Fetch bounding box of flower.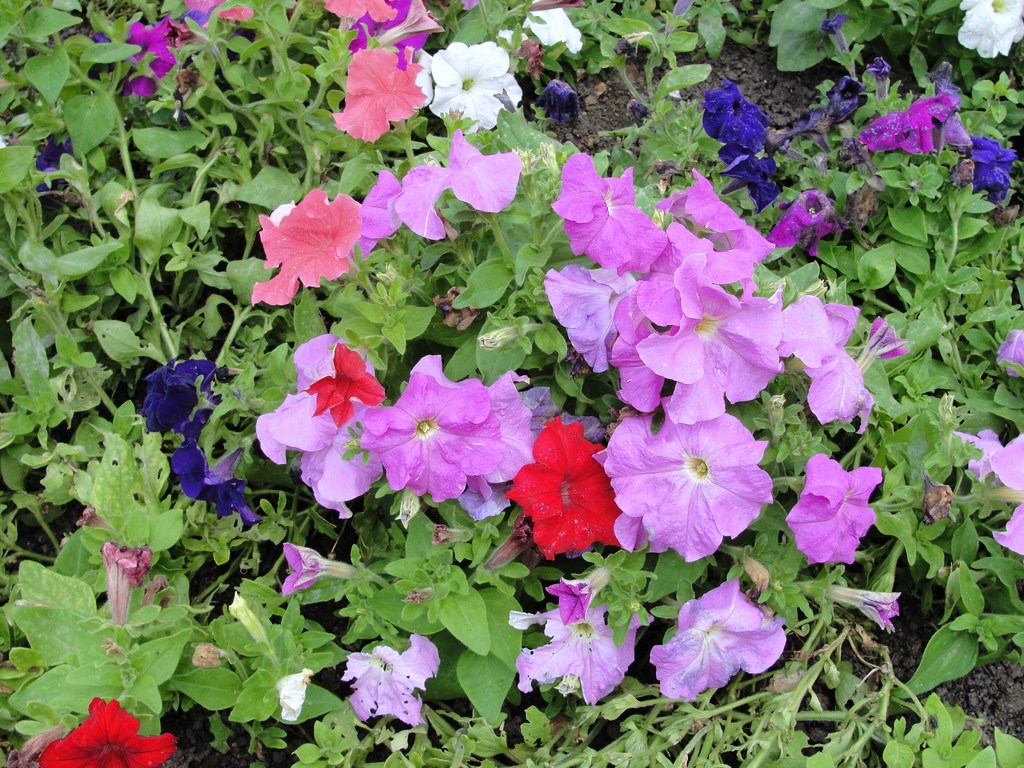
Bbox: crop(104, 15, 182, 97).
